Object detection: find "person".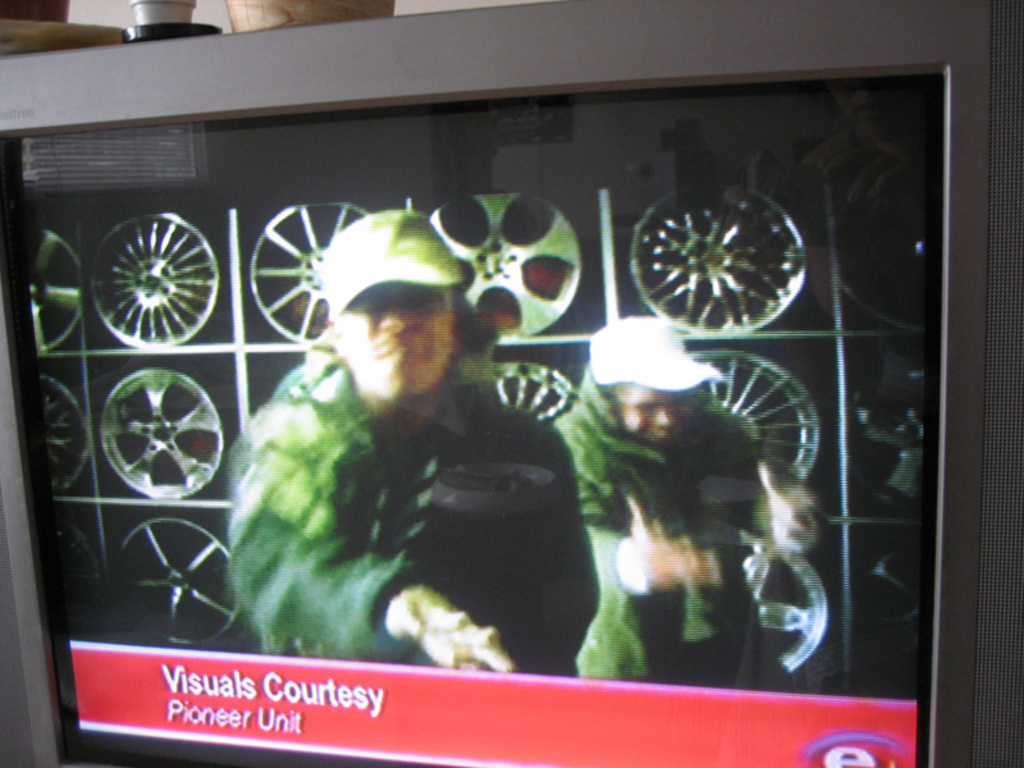
571,314,794,698.
